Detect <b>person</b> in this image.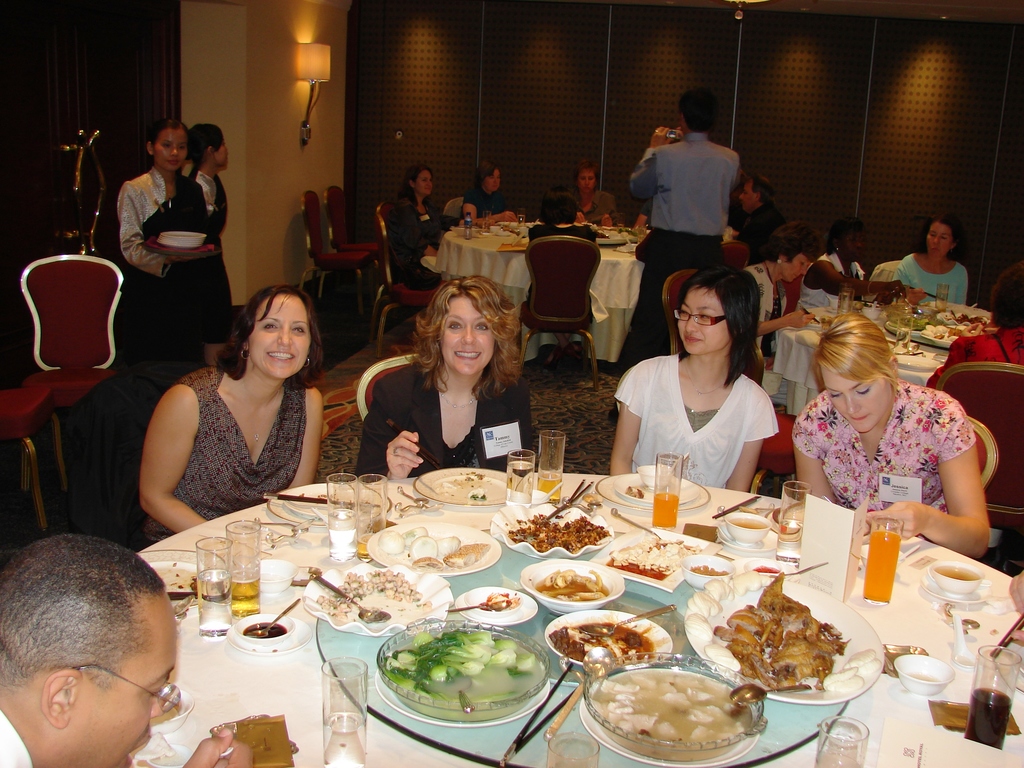
Detection: pyautogui.locateOnScreen(927, 257, 1023, 392).
